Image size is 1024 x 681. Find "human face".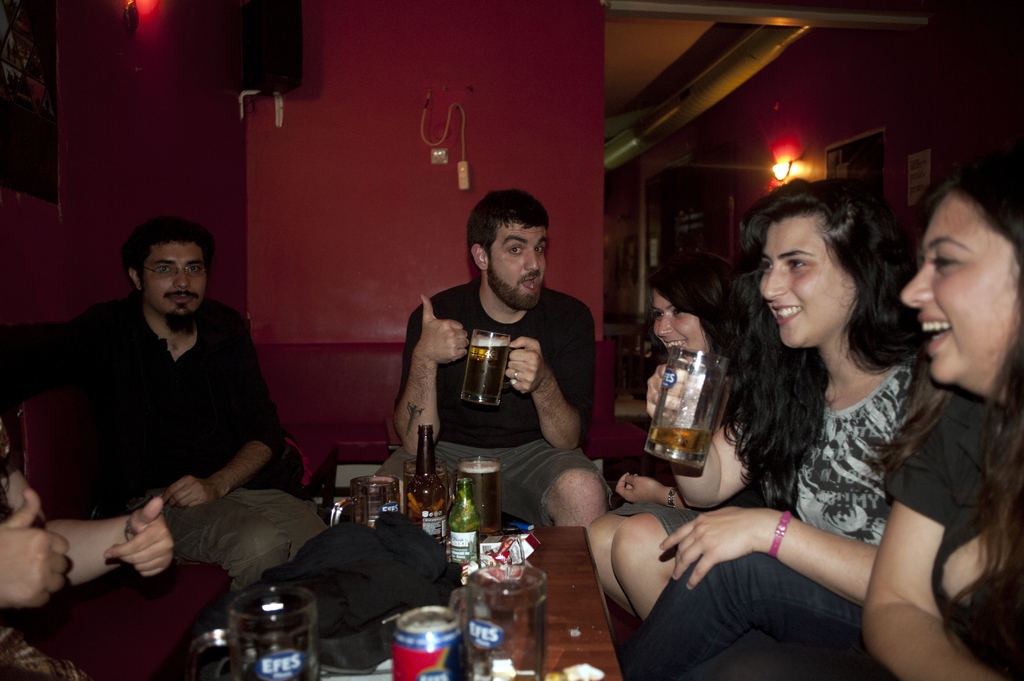
region(758, 222, 855, 352).
